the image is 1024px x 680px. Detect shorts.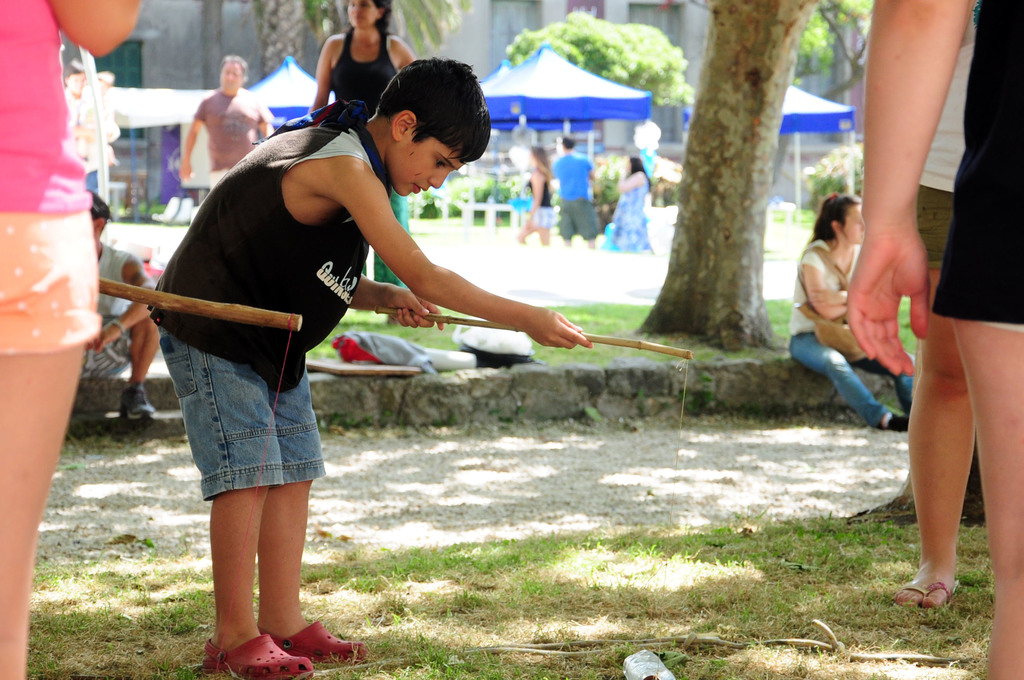
Detection: box(0, 207, 102, 357).
